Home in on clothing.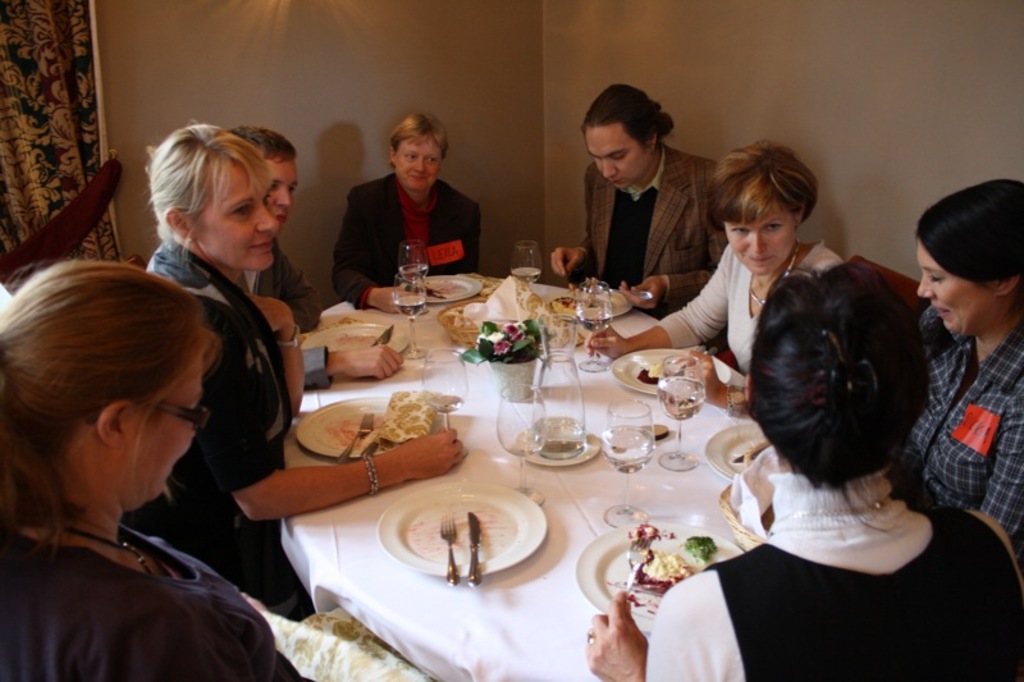
Homed in at [left=652, top=243, right=845, bottom=372].
